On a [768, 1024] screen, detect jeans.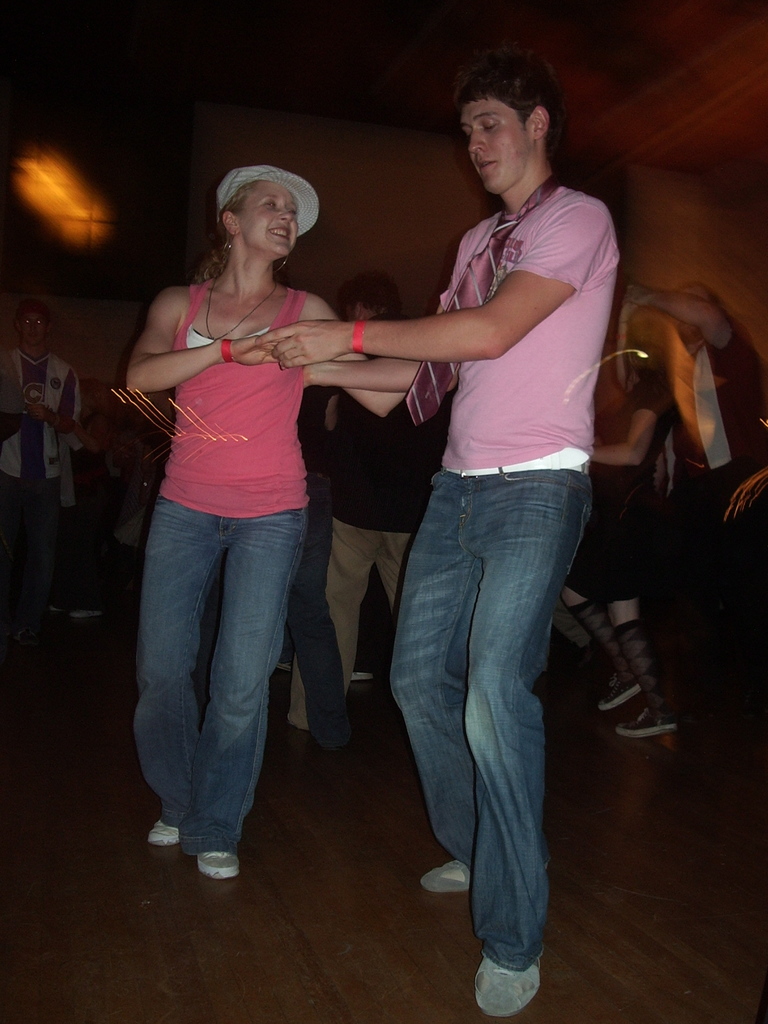
[291,499,347,733].
